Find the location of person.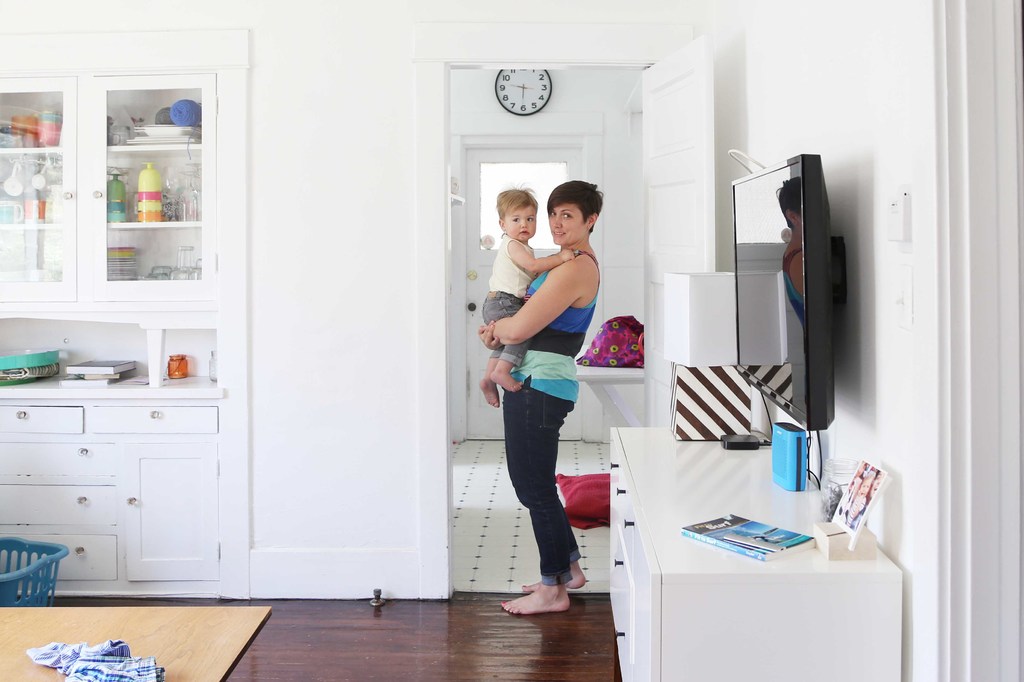
Location: x1=485, y1=187, x2=573, y2=410.
